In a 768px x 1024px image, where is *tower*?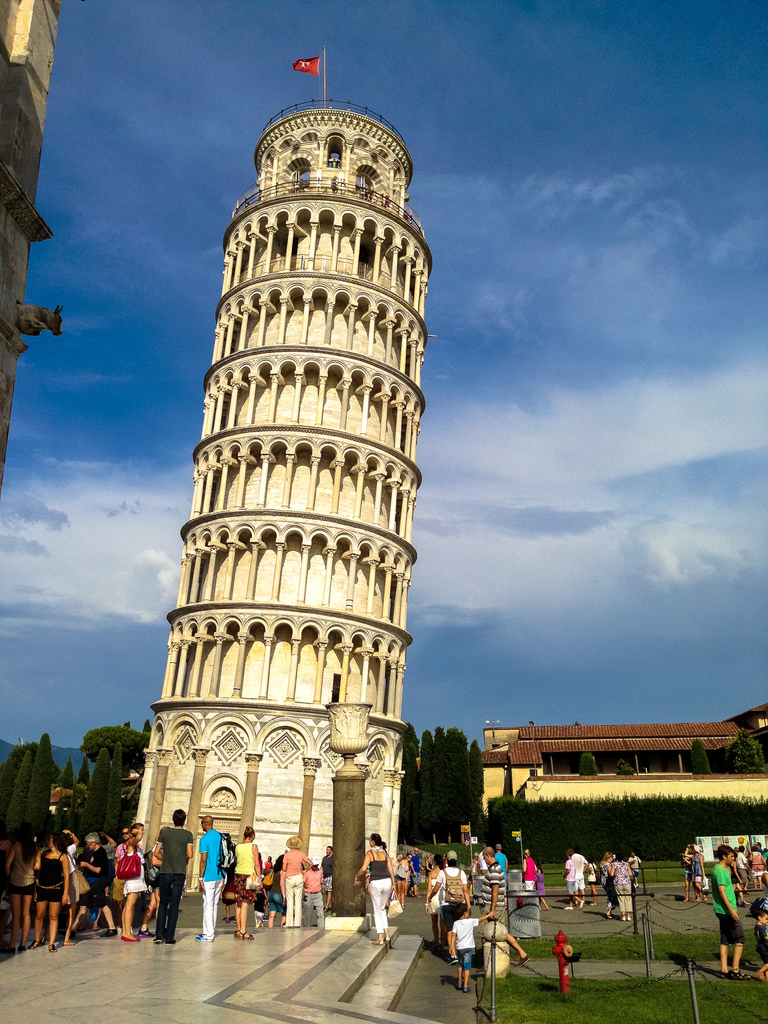
0/0/58/496.
